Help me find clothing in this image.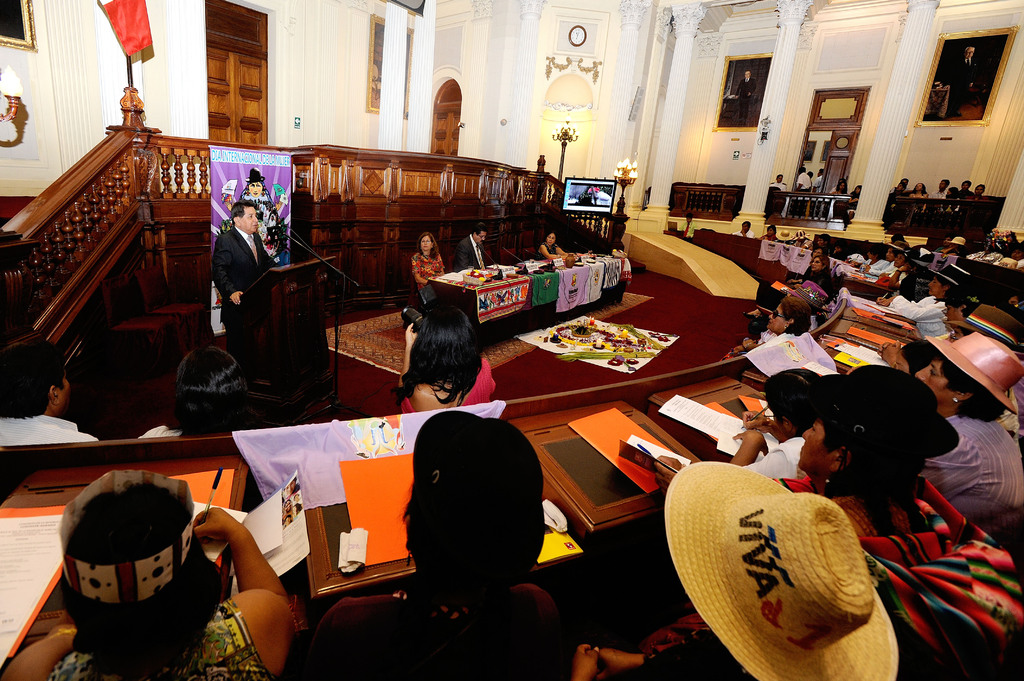
Found it: left=413, top=253, right=442, bottom=289.
